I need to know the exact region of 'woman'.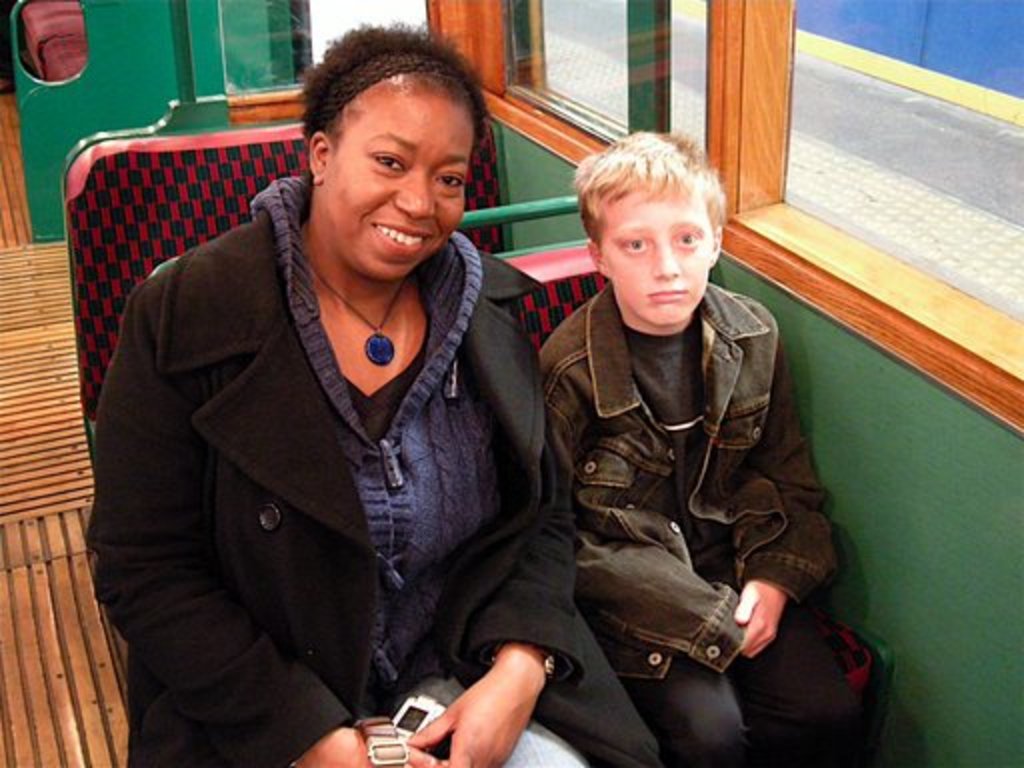
Region: 94, 26, 608, 766.
